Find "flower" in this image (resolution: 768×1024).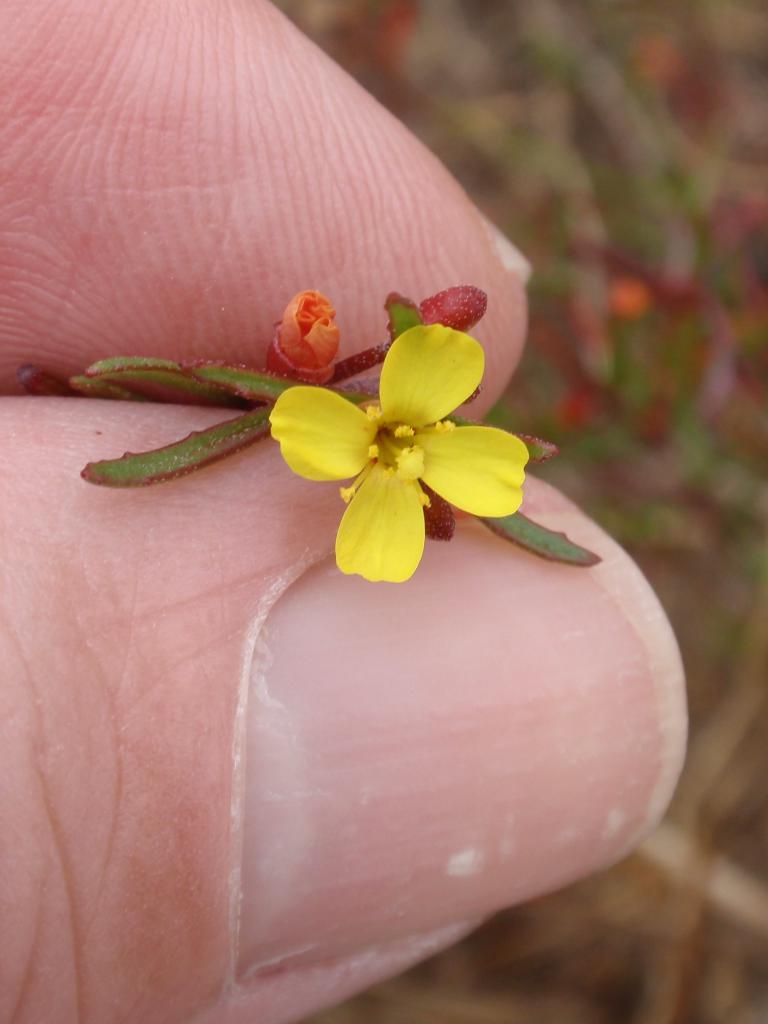
pyautogui.locateOnScreen(255, 317, 538, 546).
